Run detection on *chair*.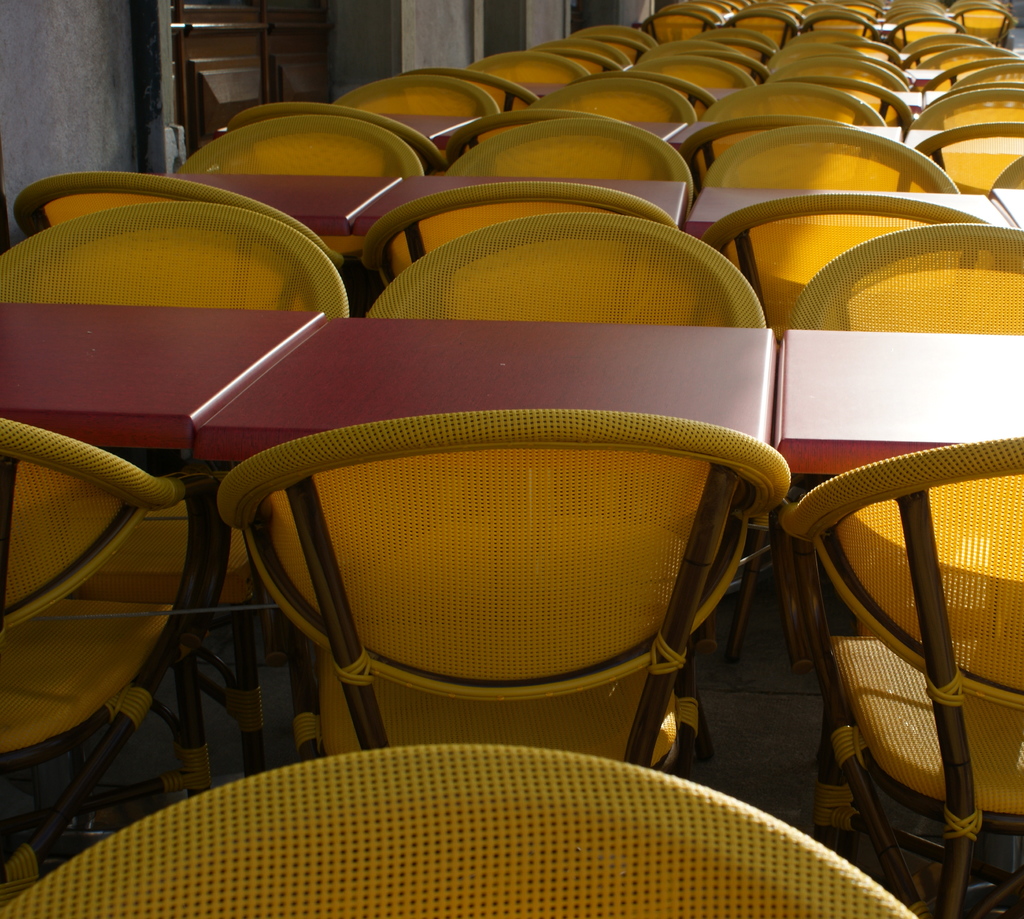
Result: region(0, 418, 223, 901).
